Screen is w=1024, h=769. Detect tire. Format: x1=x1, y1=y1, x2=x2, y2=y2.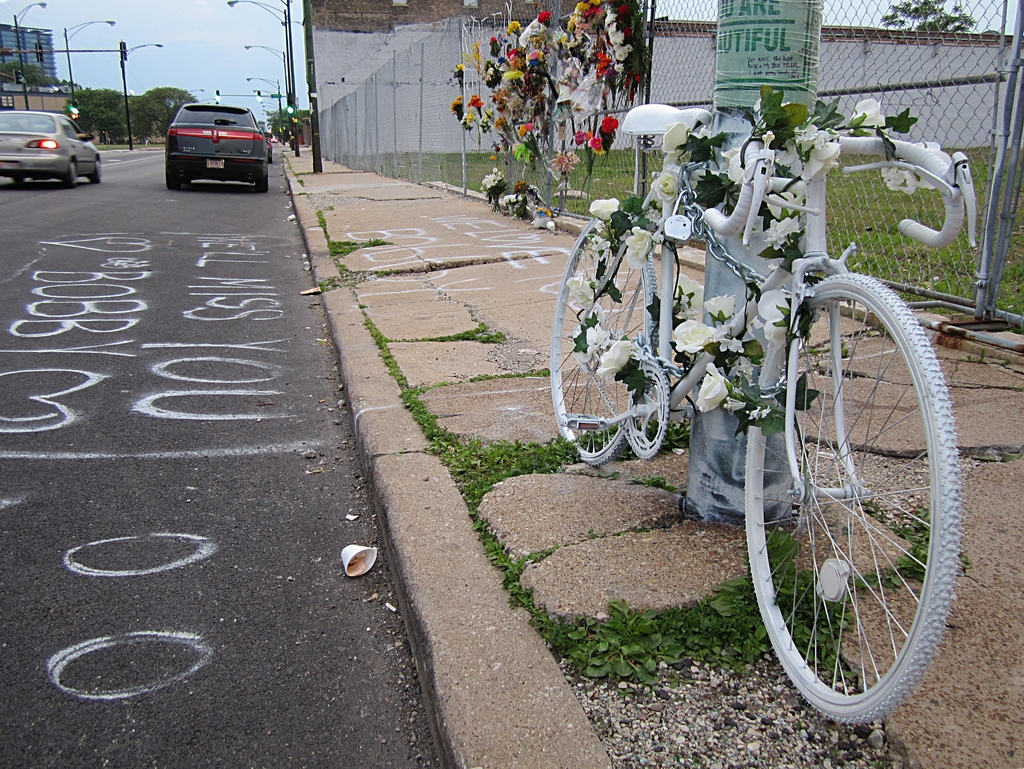
x1=64, y1=159, x2=74, y2=184.
